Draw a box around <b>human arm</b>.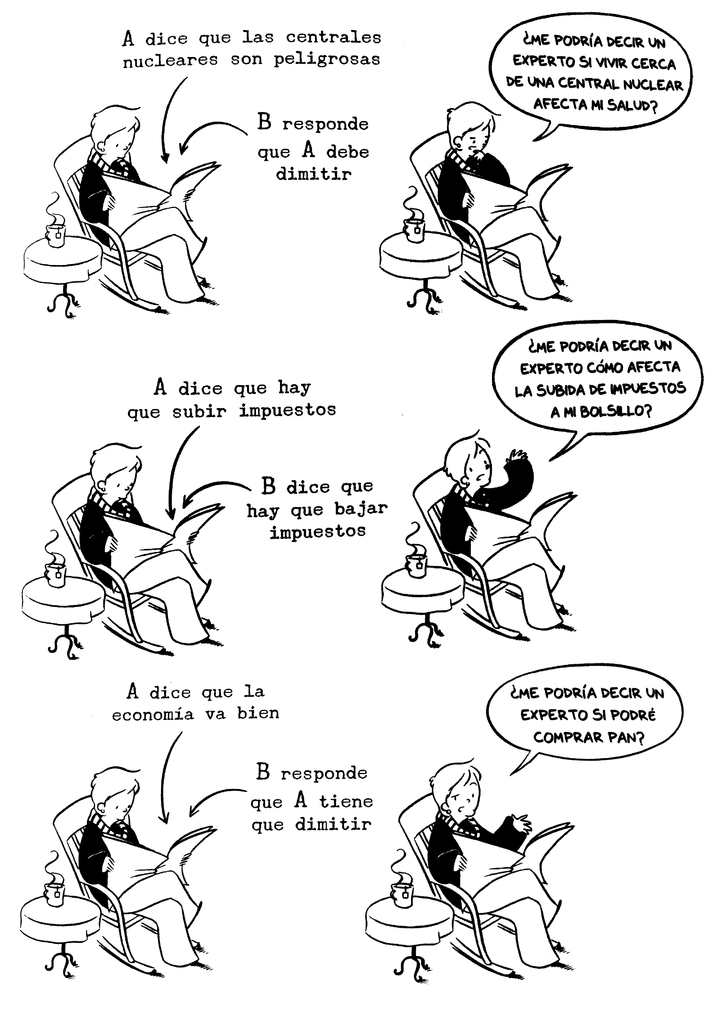
(92,505,120,556).
